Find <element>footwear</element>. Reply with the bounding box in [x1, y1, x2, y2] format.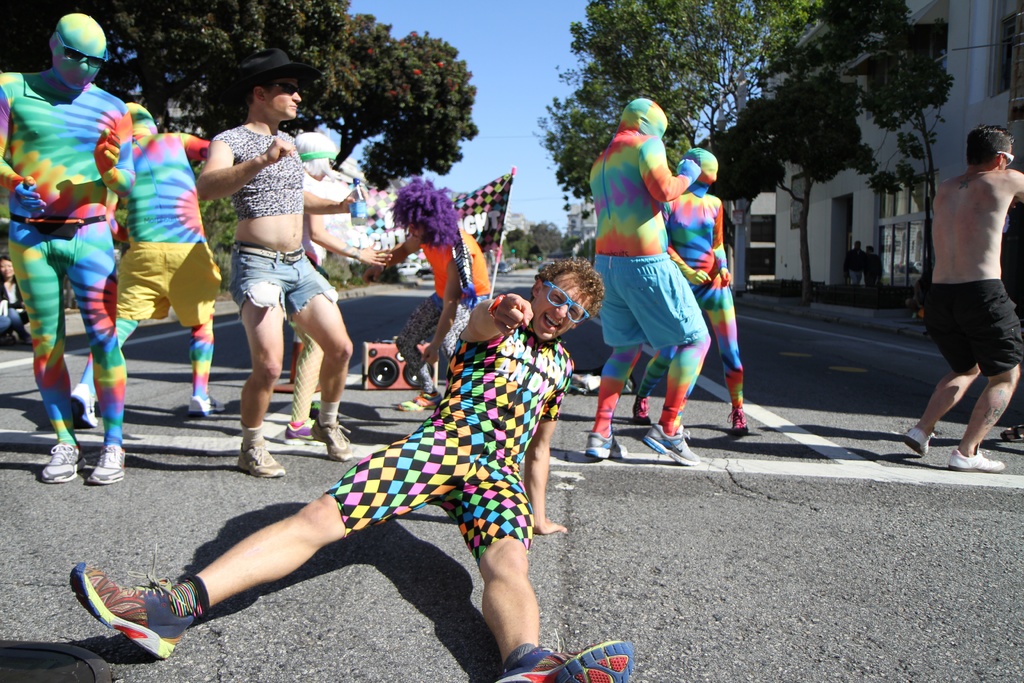
[631, 393, 650, 425].
